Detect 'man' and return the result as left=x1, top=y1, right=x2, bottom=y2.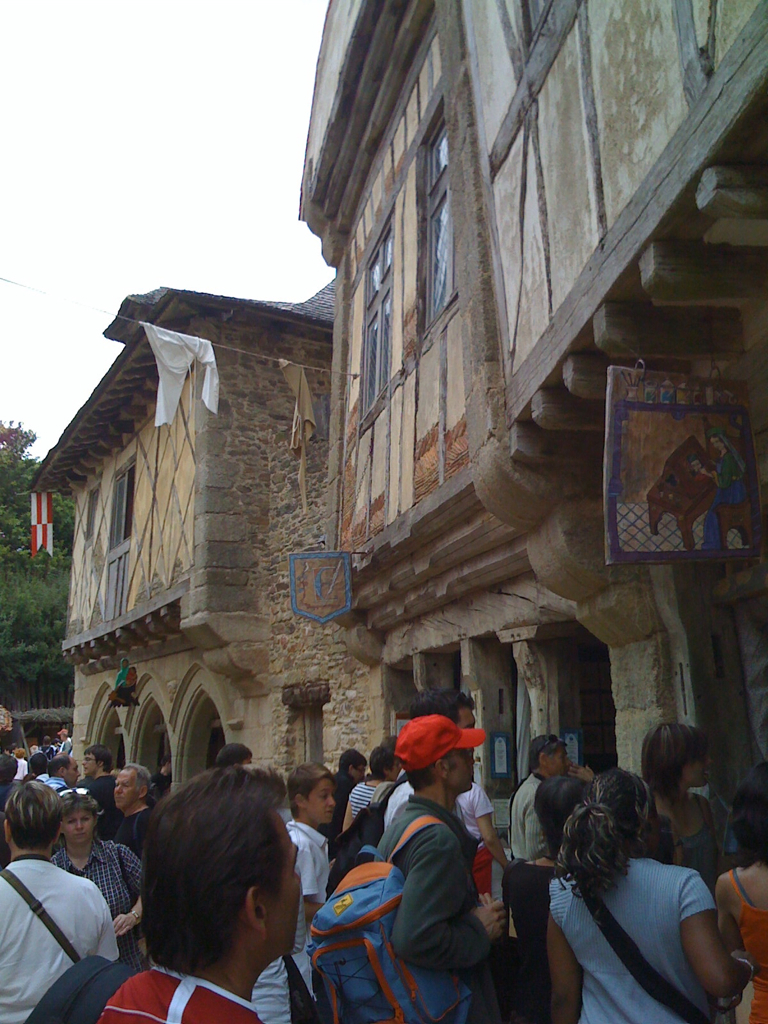
left=107, top=761, right=300, bottom=1023.
